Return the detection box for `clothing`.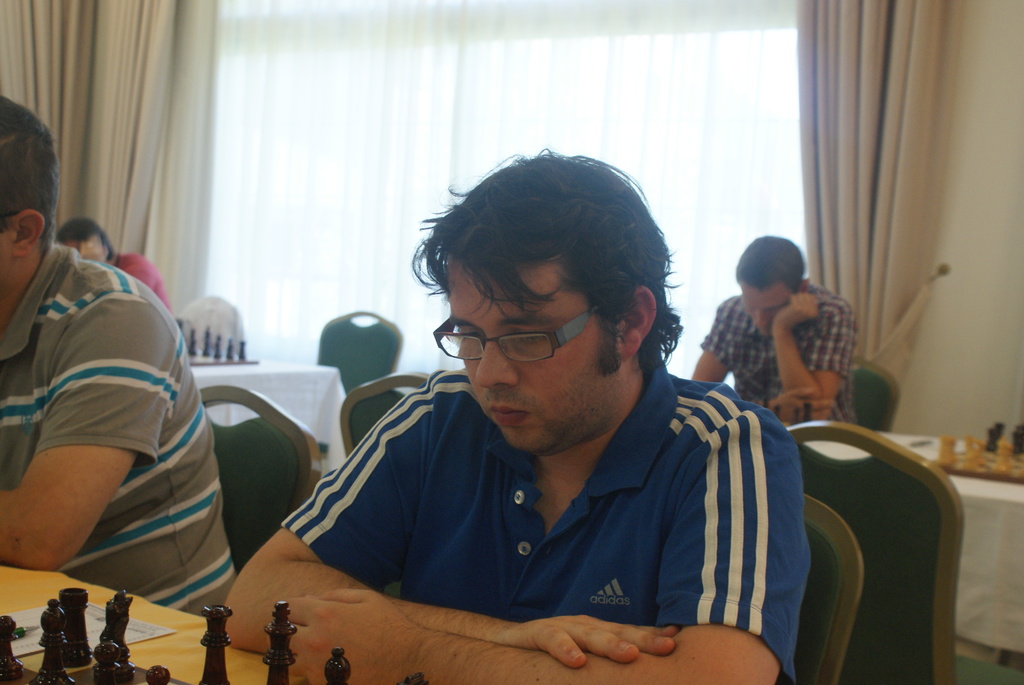
Rect(703, 279, 871, 423).
